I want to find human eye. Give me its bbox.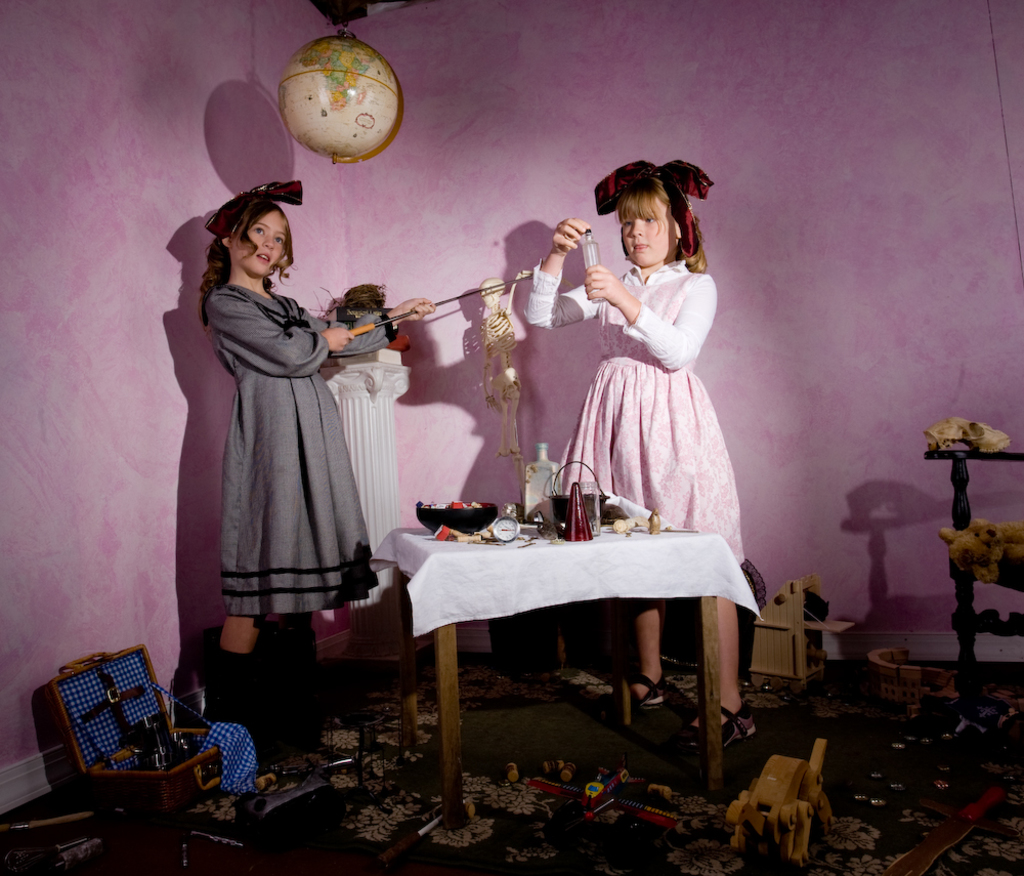
pyautogui.locateOnScreen(644, 210, 659, 226).
